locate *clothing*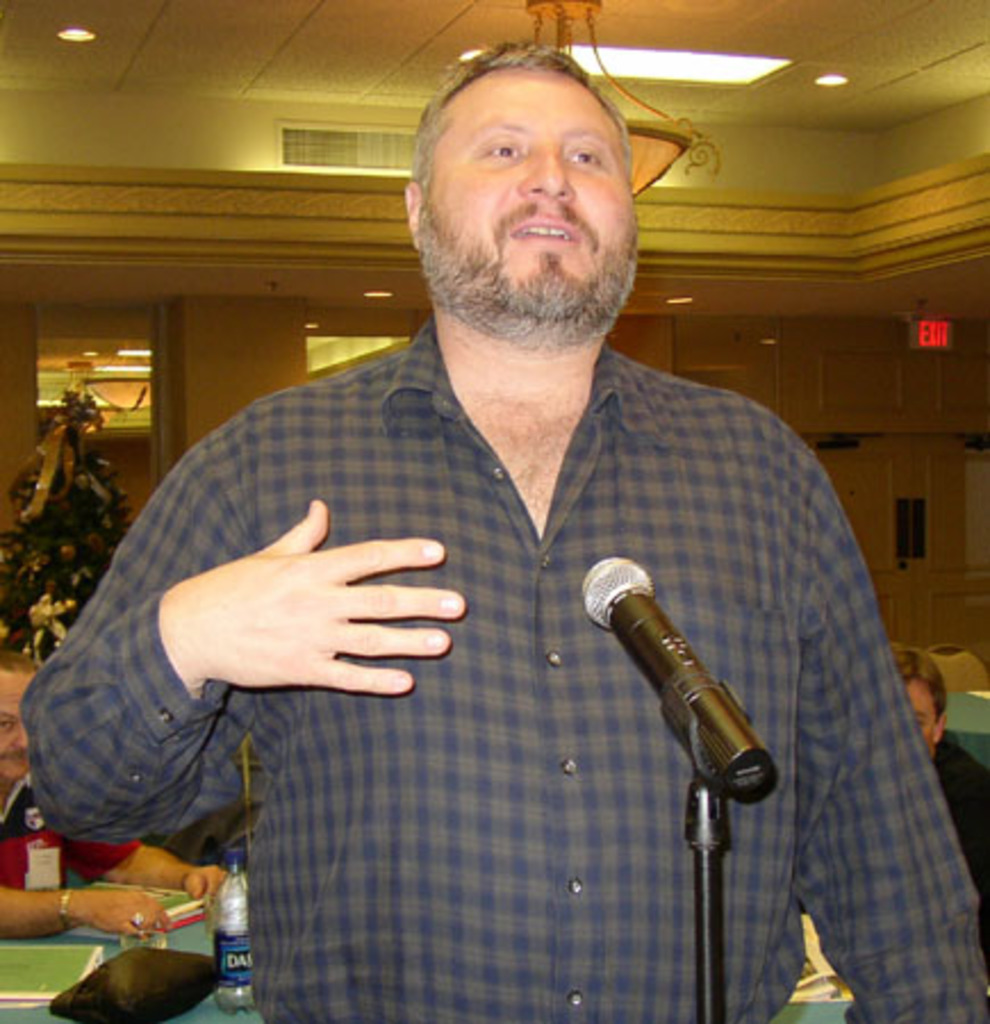
929,735,988,947
